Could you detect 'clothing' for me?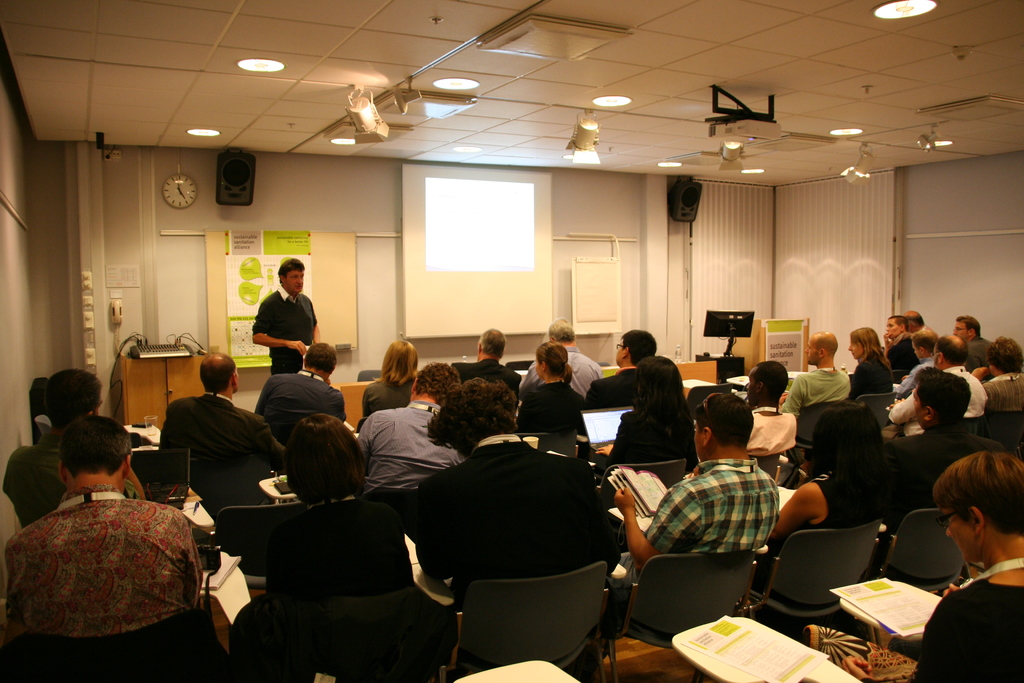
Detection result: 799/577/1023/682.
